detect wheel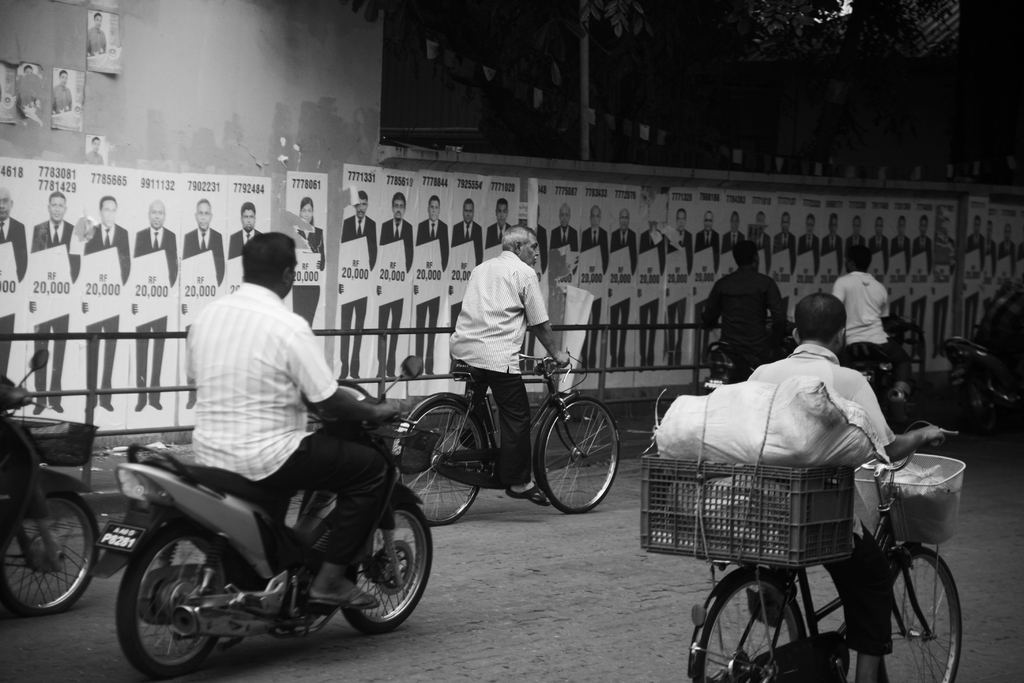
left=690, top=574, right=803, bottom=682
